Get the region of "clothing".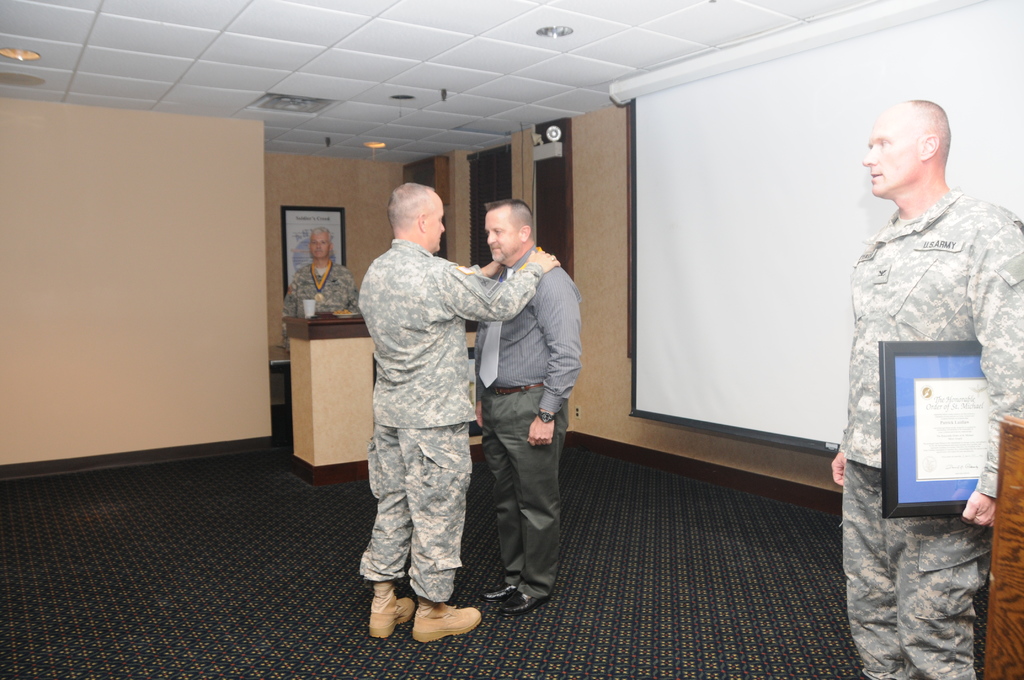
pyautogui.locateOnScreen(835, 181, 1023, 679).
